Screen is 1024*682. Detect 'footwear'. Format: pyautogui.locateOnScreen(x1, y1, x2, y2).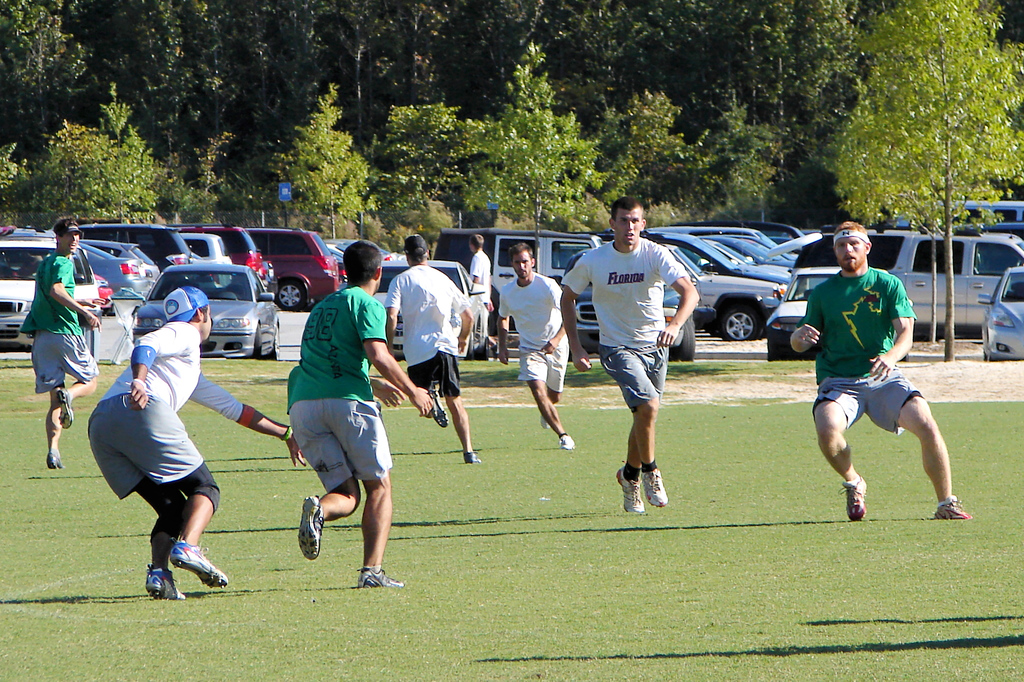
pyautogui.locateOnScreen(355, 569, 404, 593).
